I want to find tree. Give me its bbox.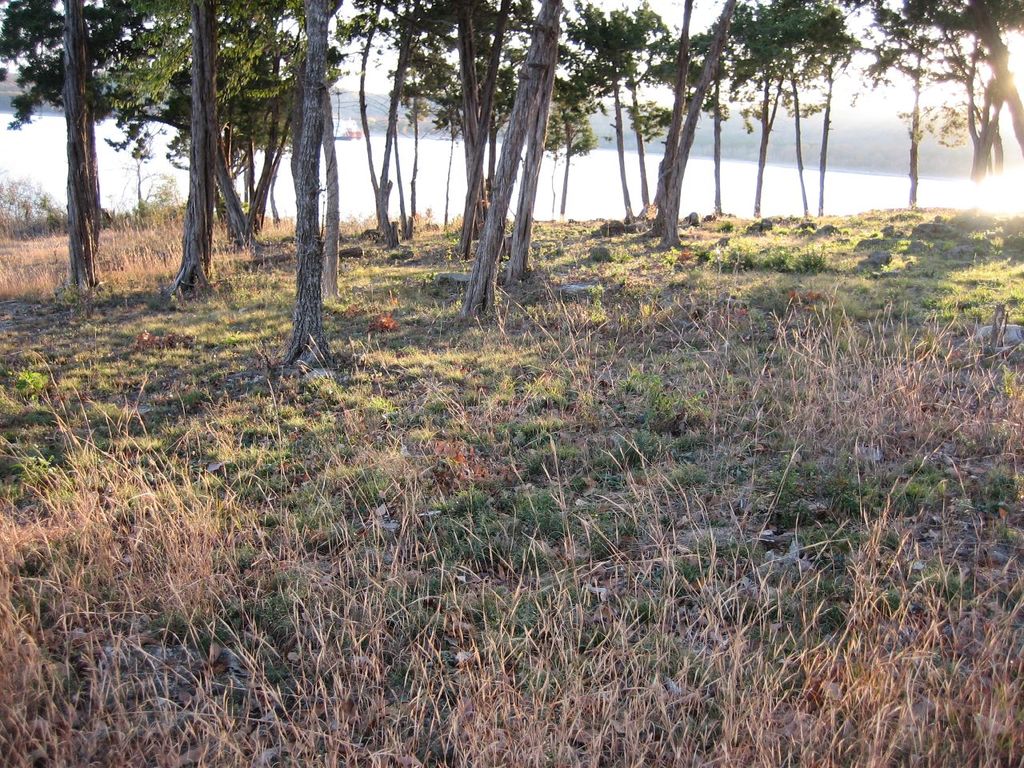
region(930, 8, 1023, 184).
